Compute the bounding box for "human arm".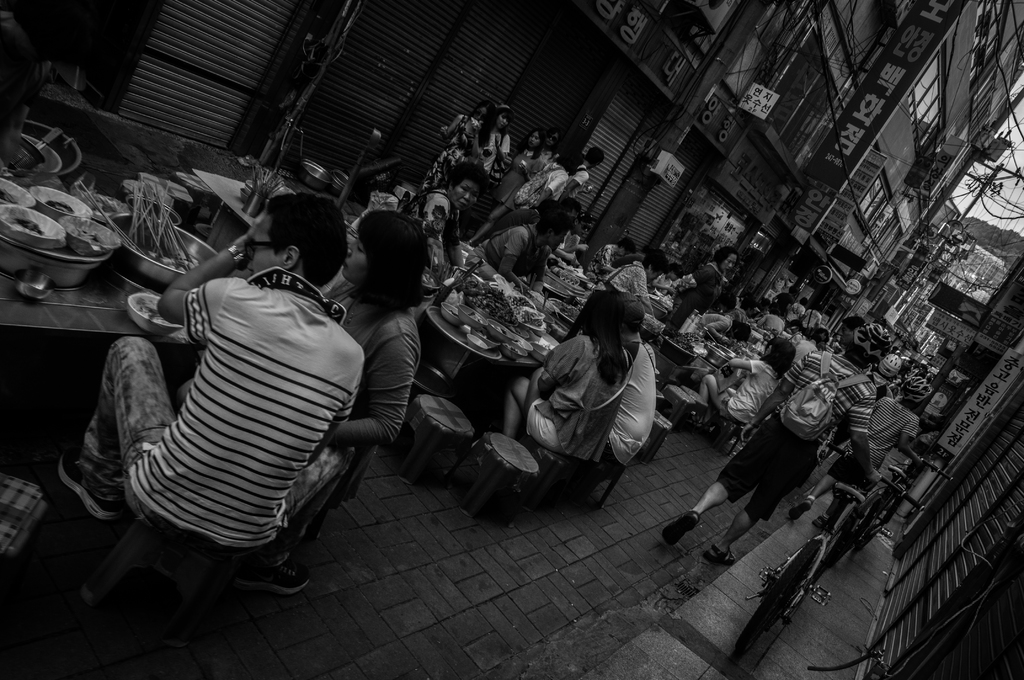
(left=740, top=350, right=815, bottom=439).
